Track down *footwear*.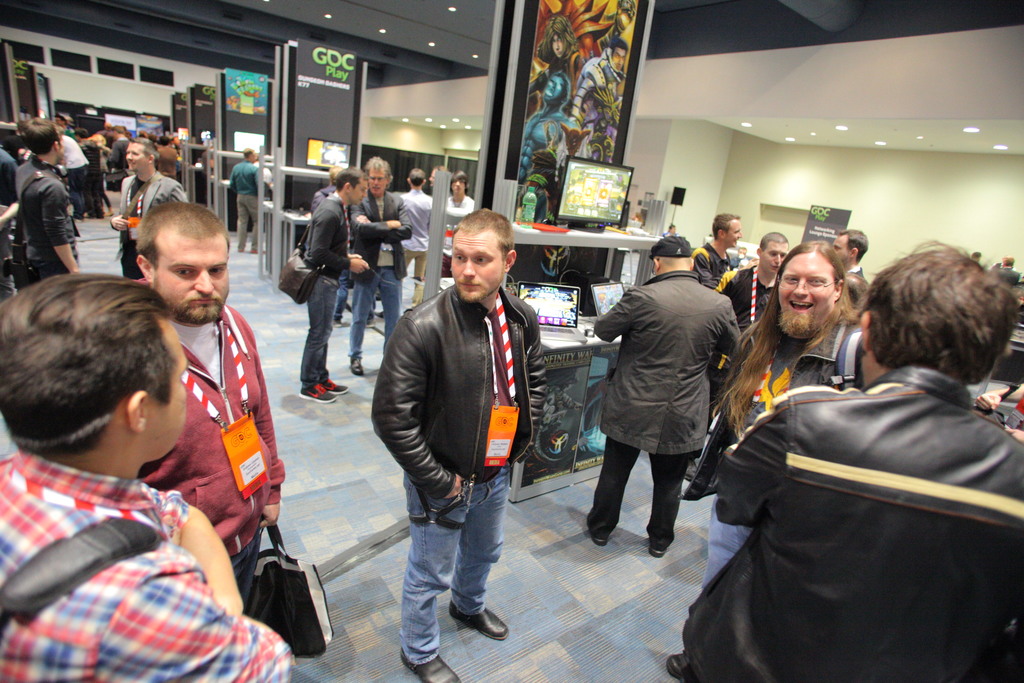
Tracked to BBox(303, 382, 334, 403).
